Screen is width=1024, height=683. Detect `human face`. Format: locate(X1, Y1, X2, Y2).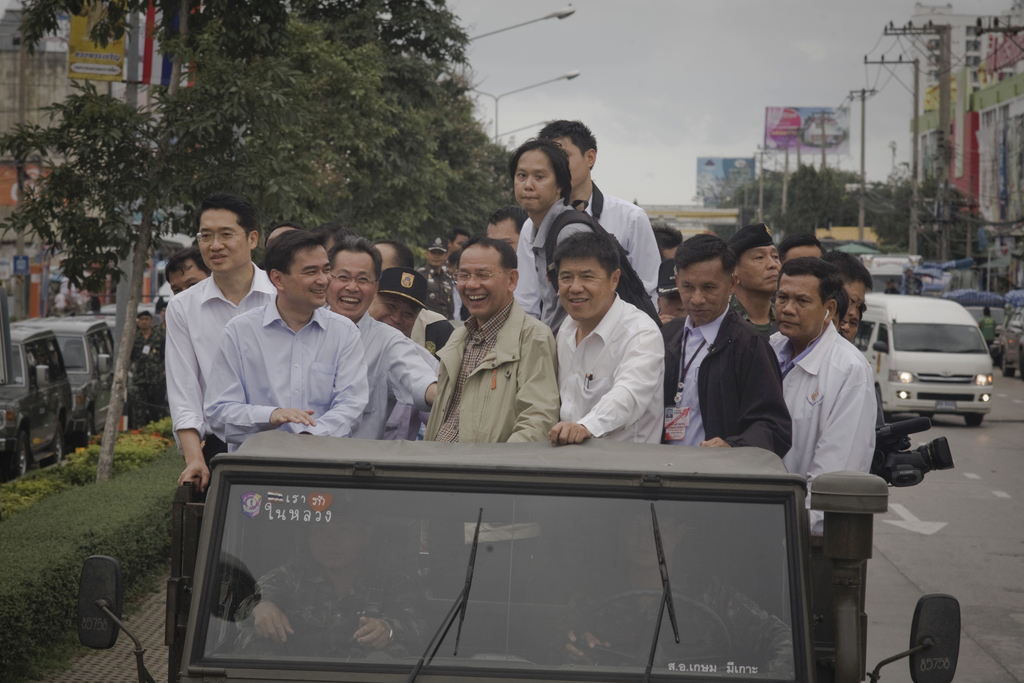
locate(513, 145, 559, 215).
